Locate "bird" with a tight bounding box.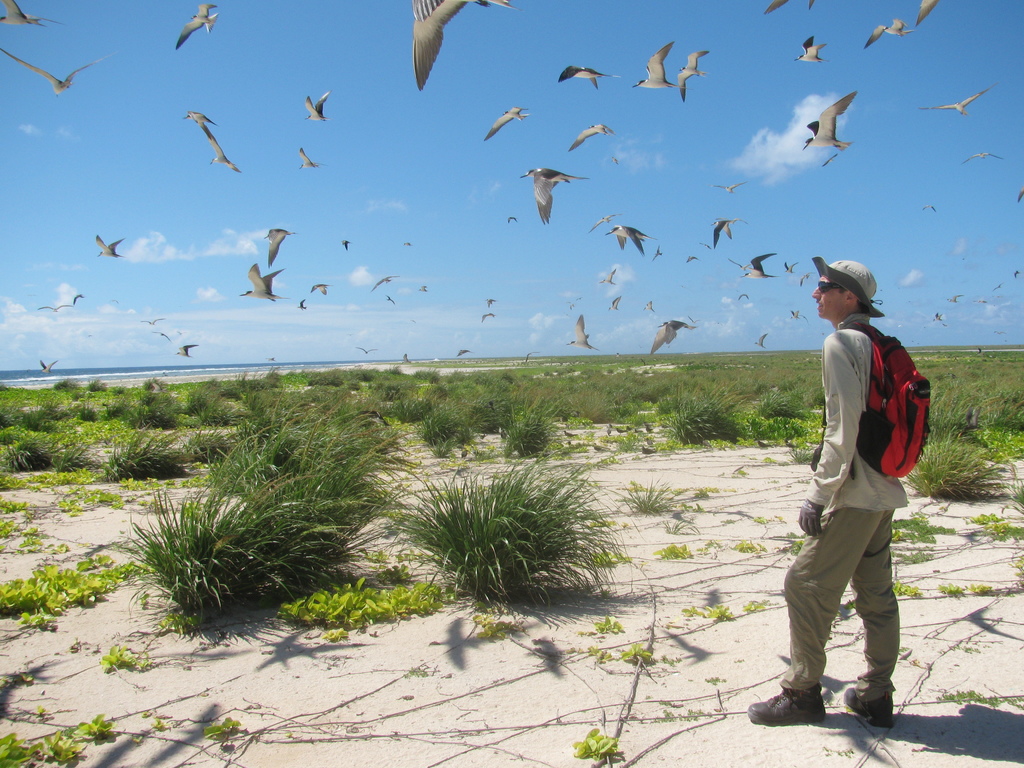
(586, 216, 626, 229).
